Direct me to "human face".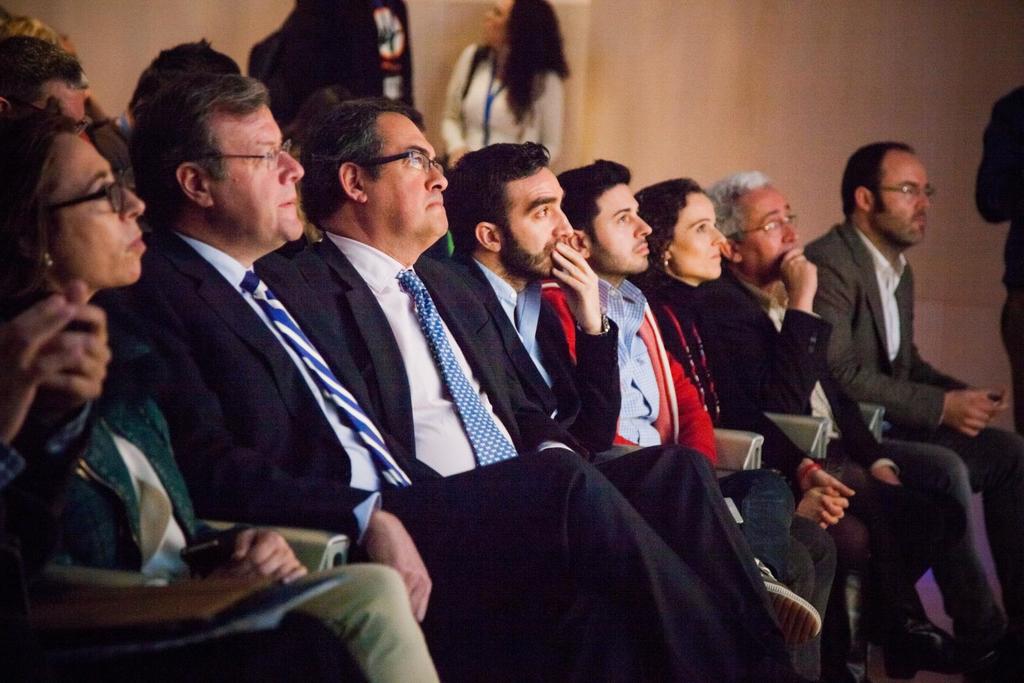
Direction: (210, 94, 301, 243).
